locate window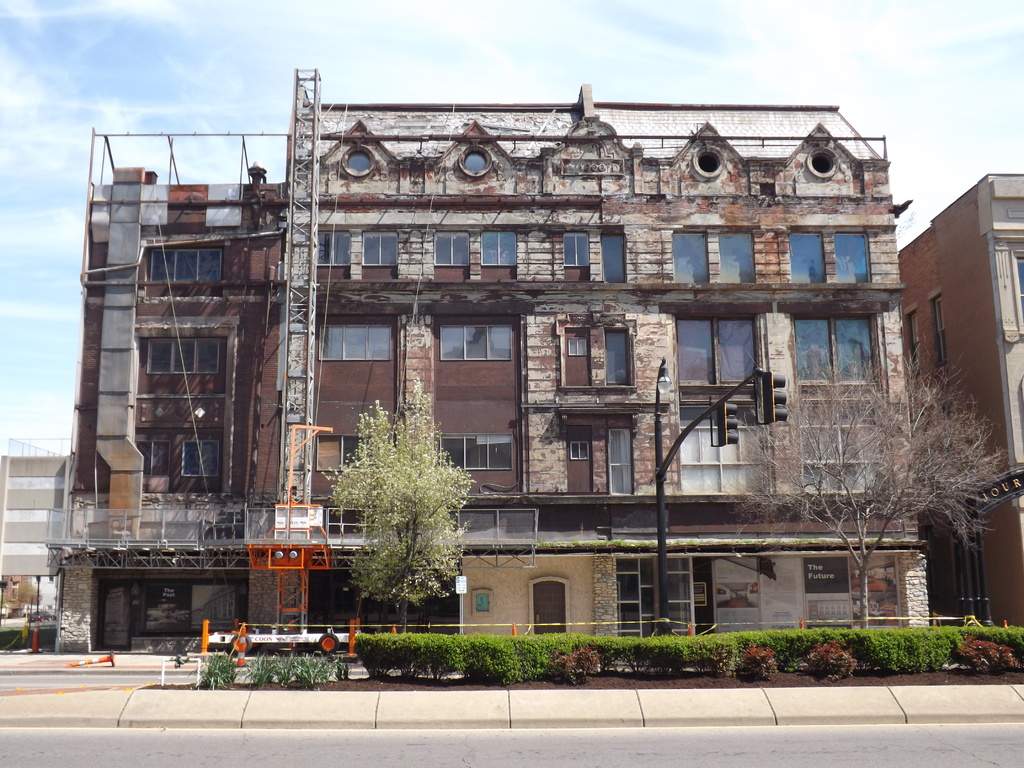
(566, 337, 589, 355)
